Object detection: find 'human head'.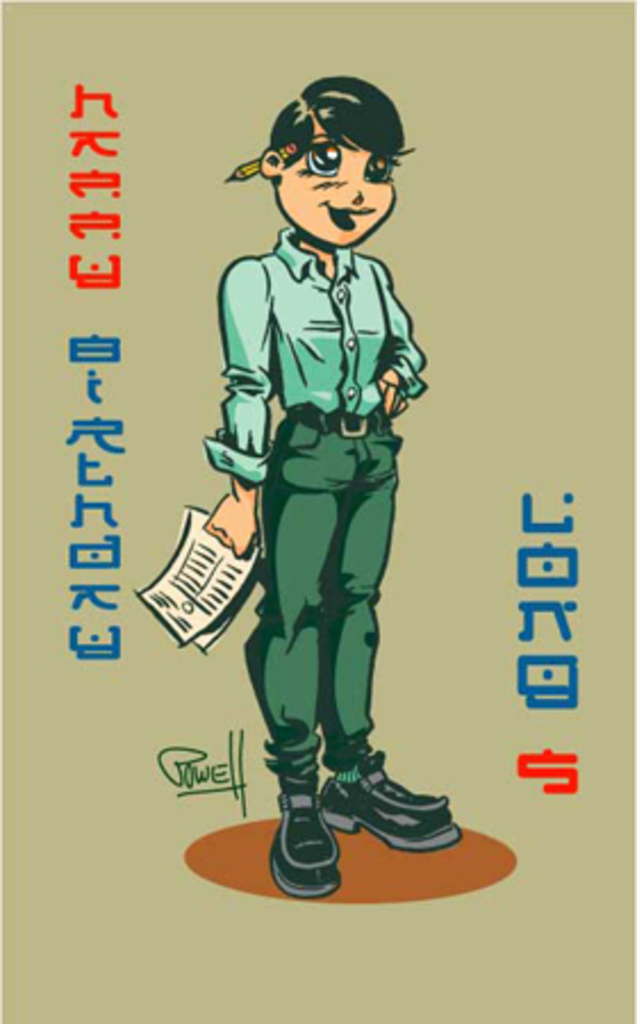
Rect(221, 57, 409, 273).
